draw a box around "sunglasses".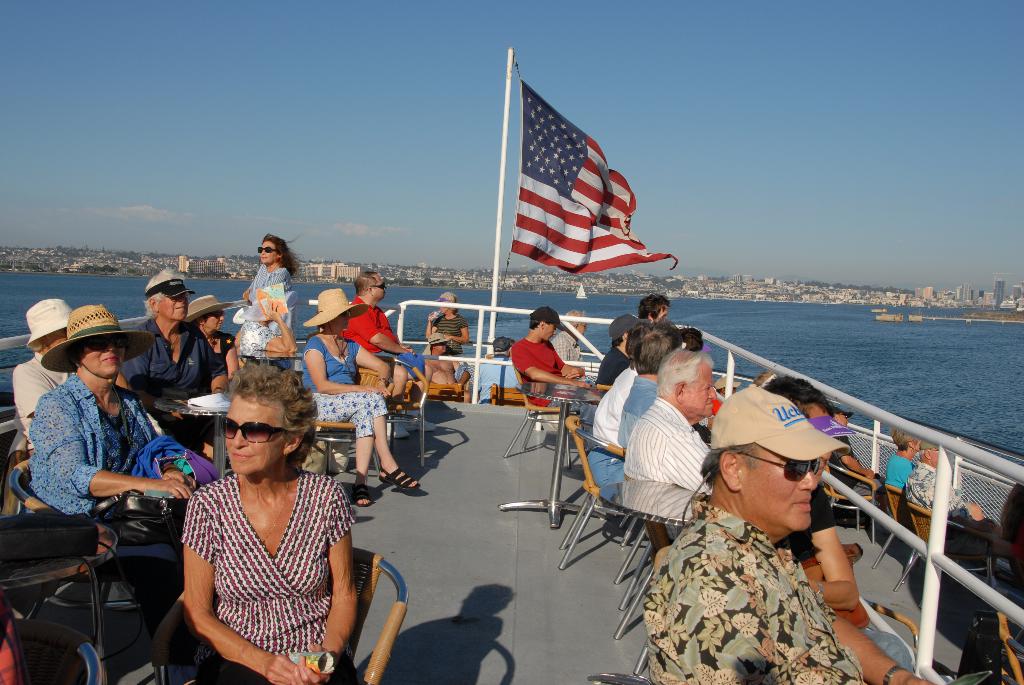
[257,247,279,253].
